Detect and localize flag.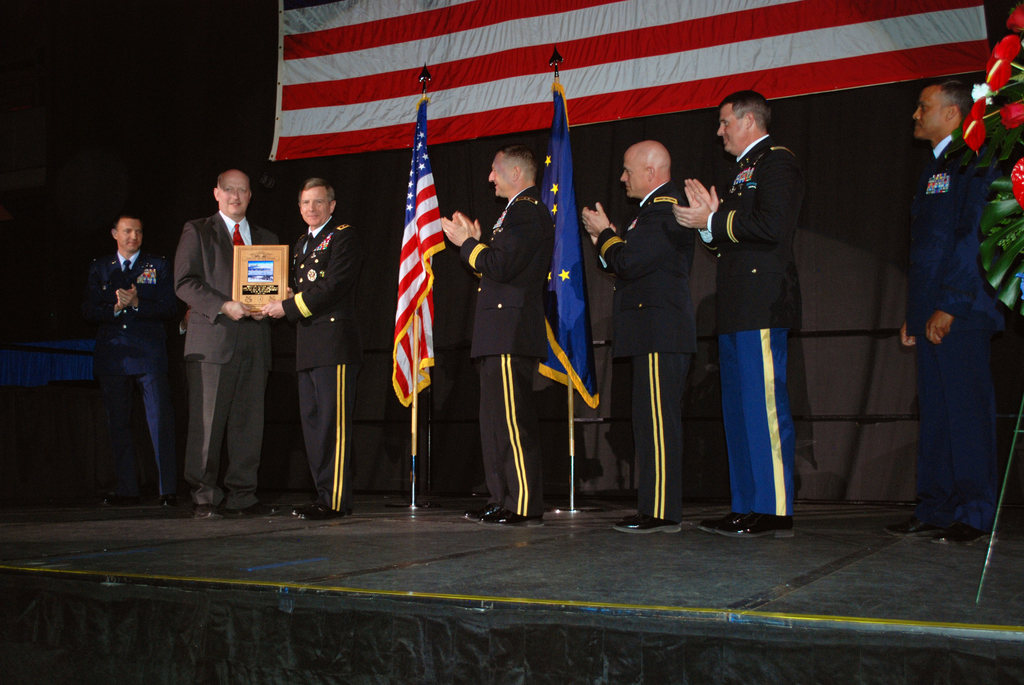
Localized at detection(538, 76, 600, 408).
